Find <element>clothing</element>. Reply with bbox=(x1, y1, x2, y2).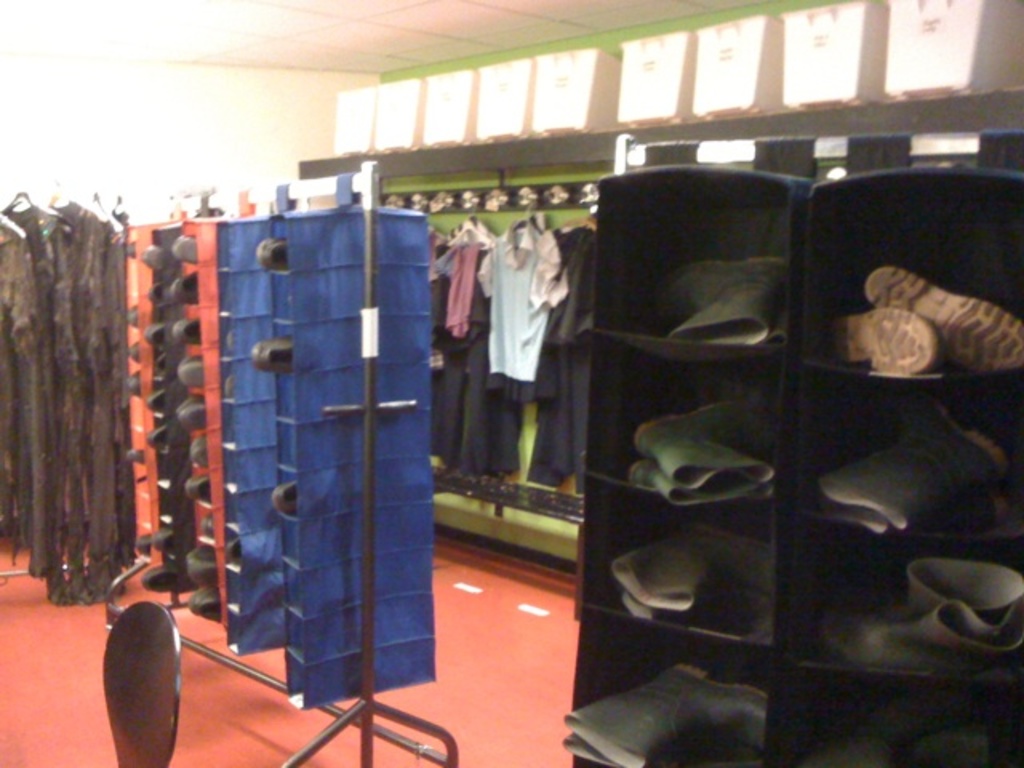
bbox=(467, 203, 587, 419).
